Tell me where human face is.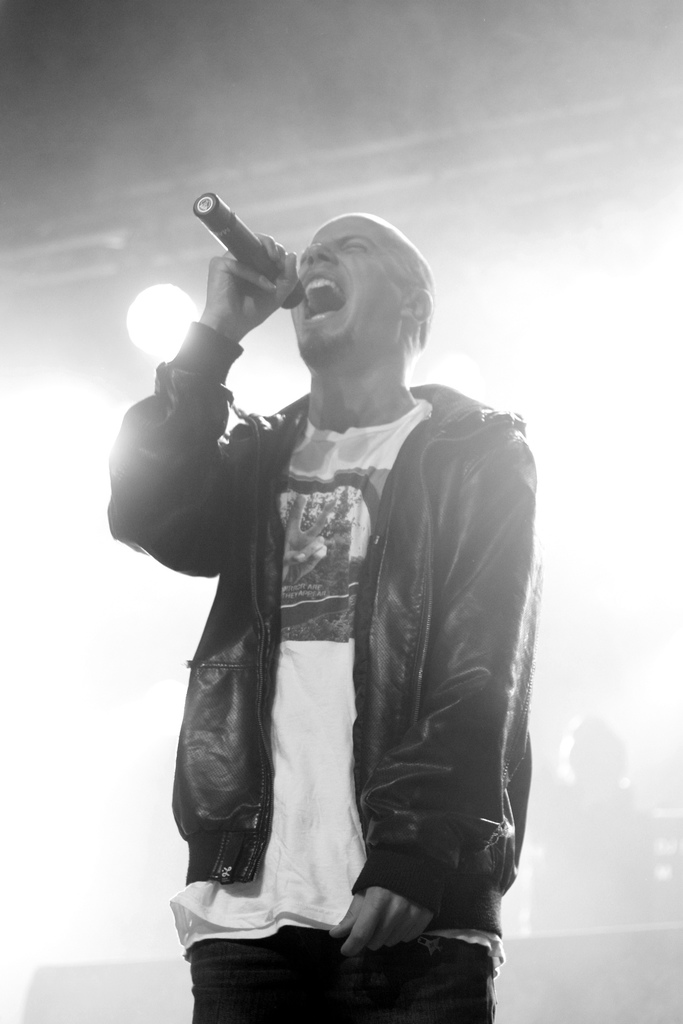
human face is at box=[289, 219, 394, 351].
